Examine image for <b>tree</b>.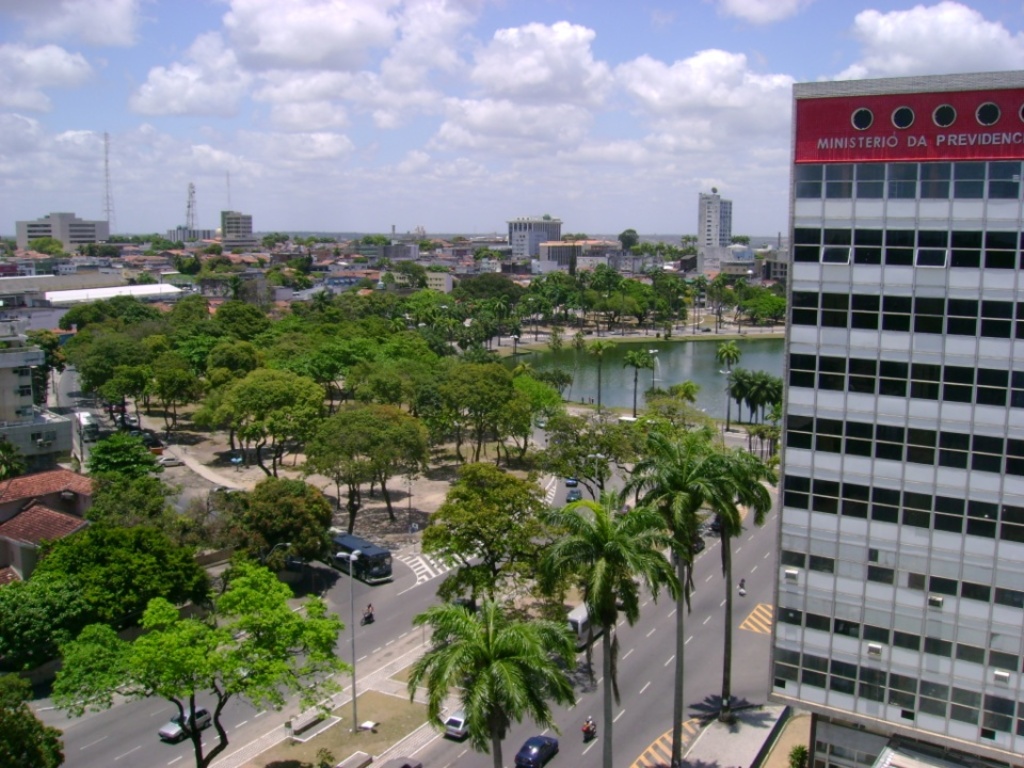
Examination result: <region>82, 245, 119, 257</region>.
